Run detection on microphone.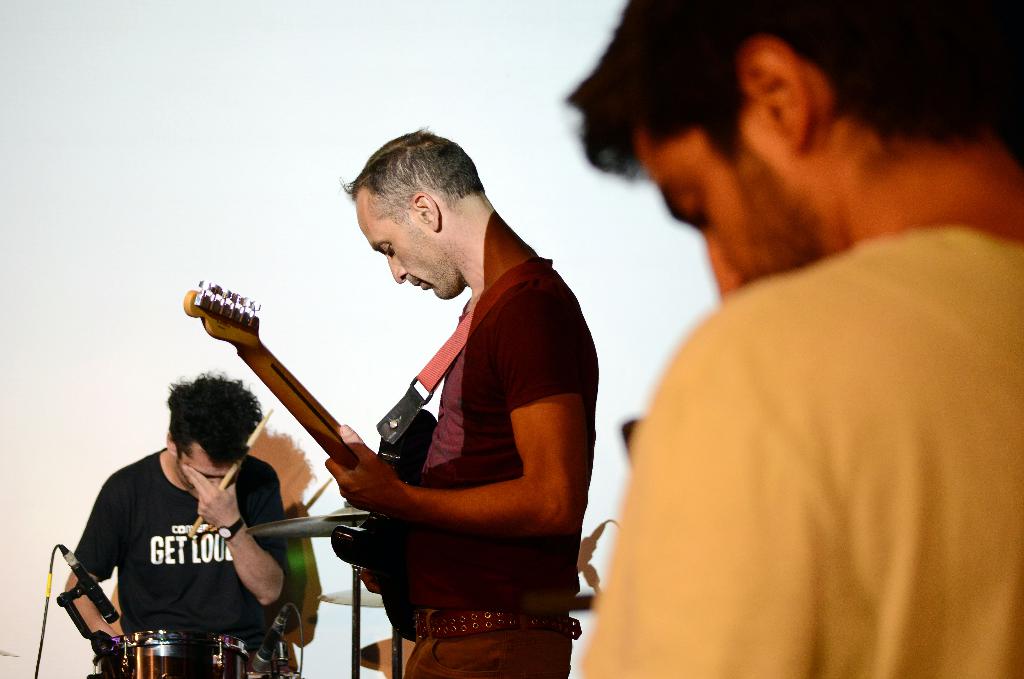
Result: (244, 605, 287, 672).
